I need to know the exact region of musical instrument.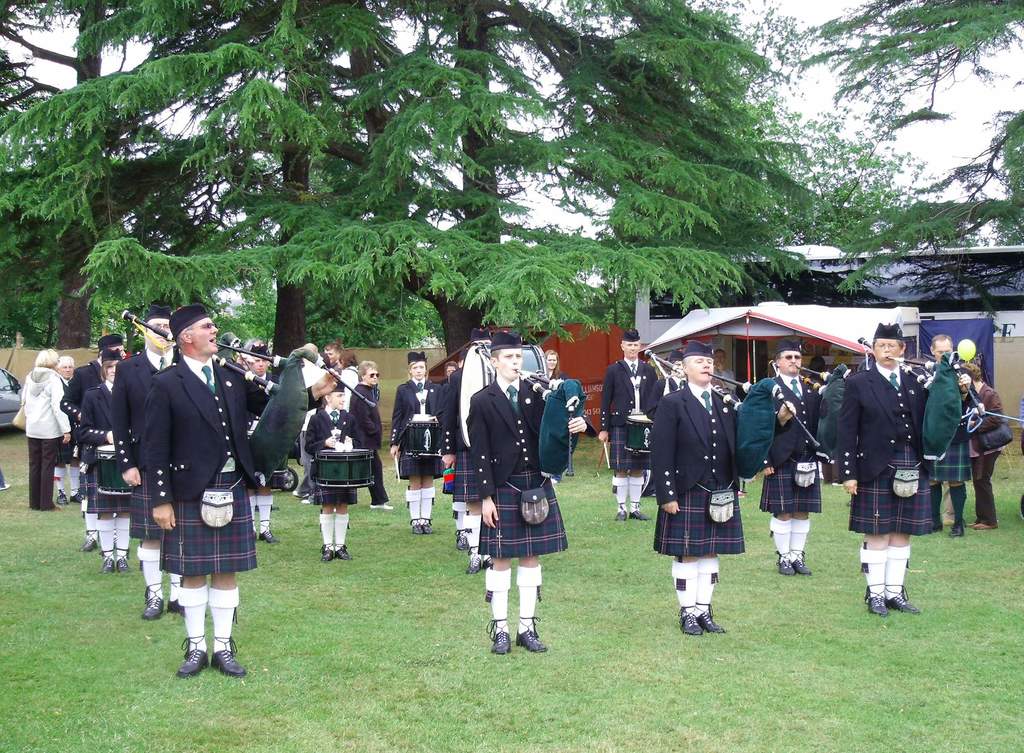
Region: box(793, 364, 843, 471).
